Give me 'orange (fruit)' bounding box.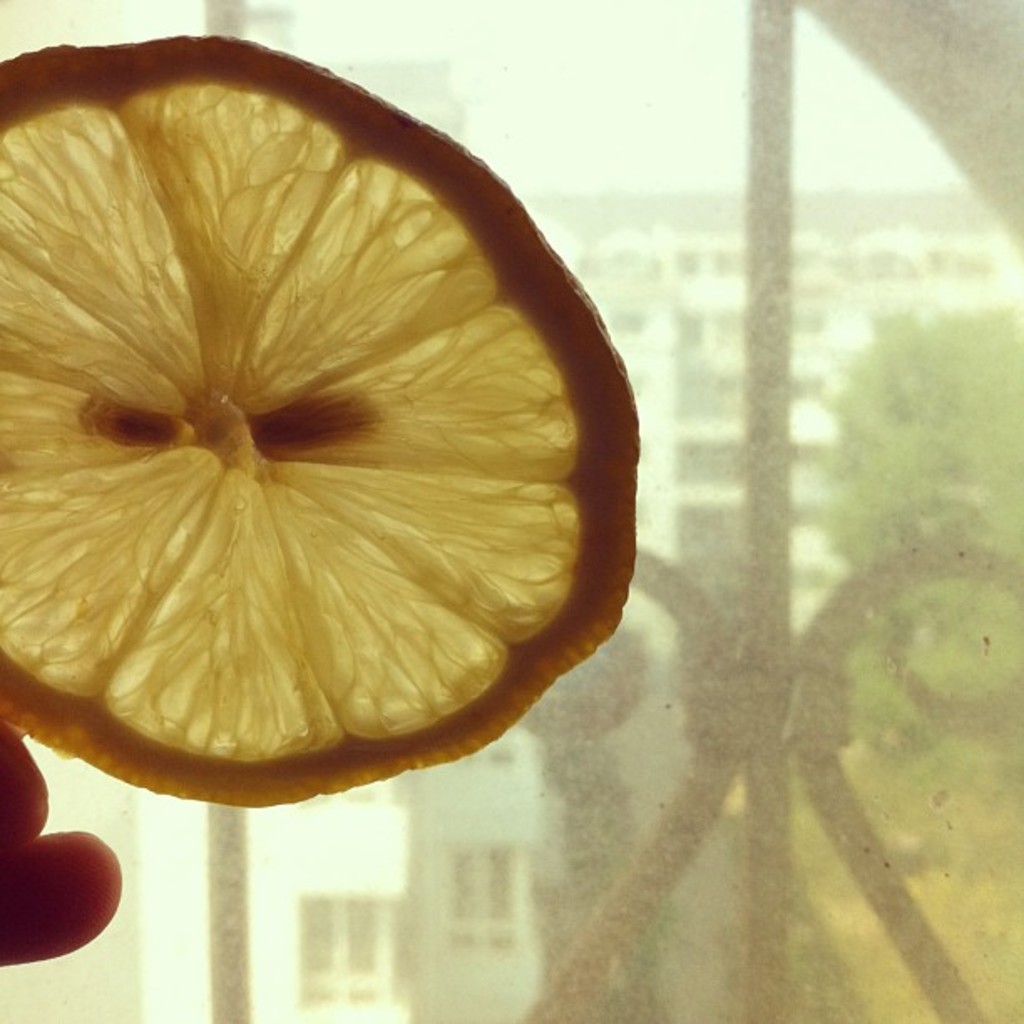
box(50, 139, 626, 793).
